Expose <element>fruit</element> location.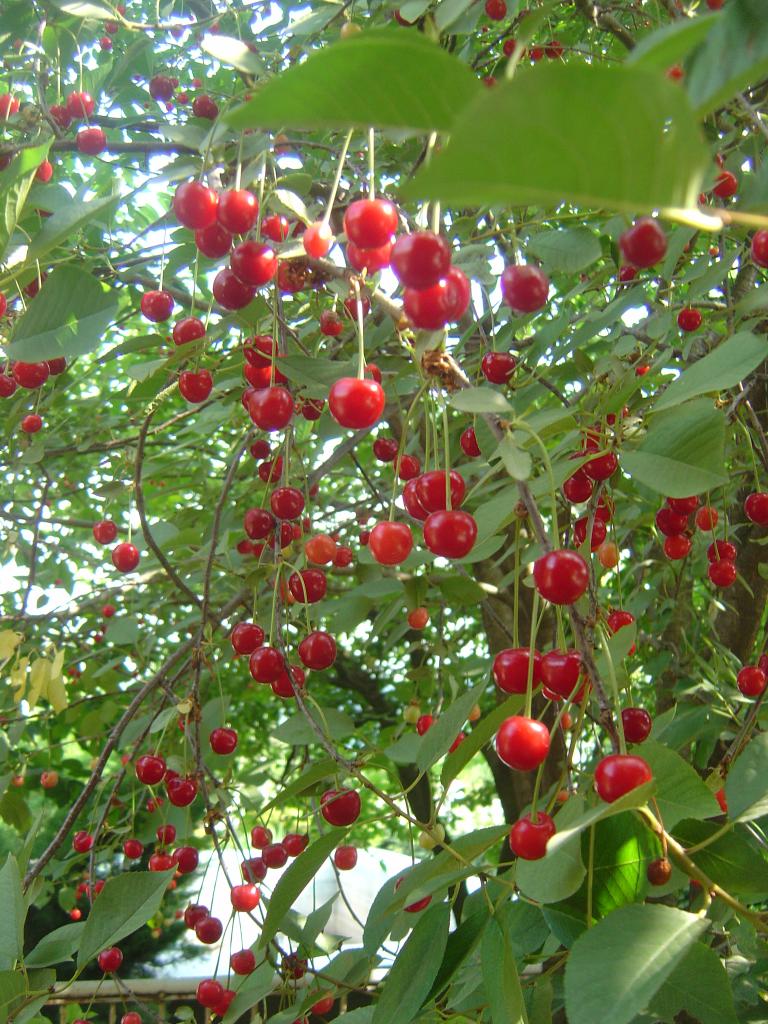
Exposed at 99:942:129:975.
